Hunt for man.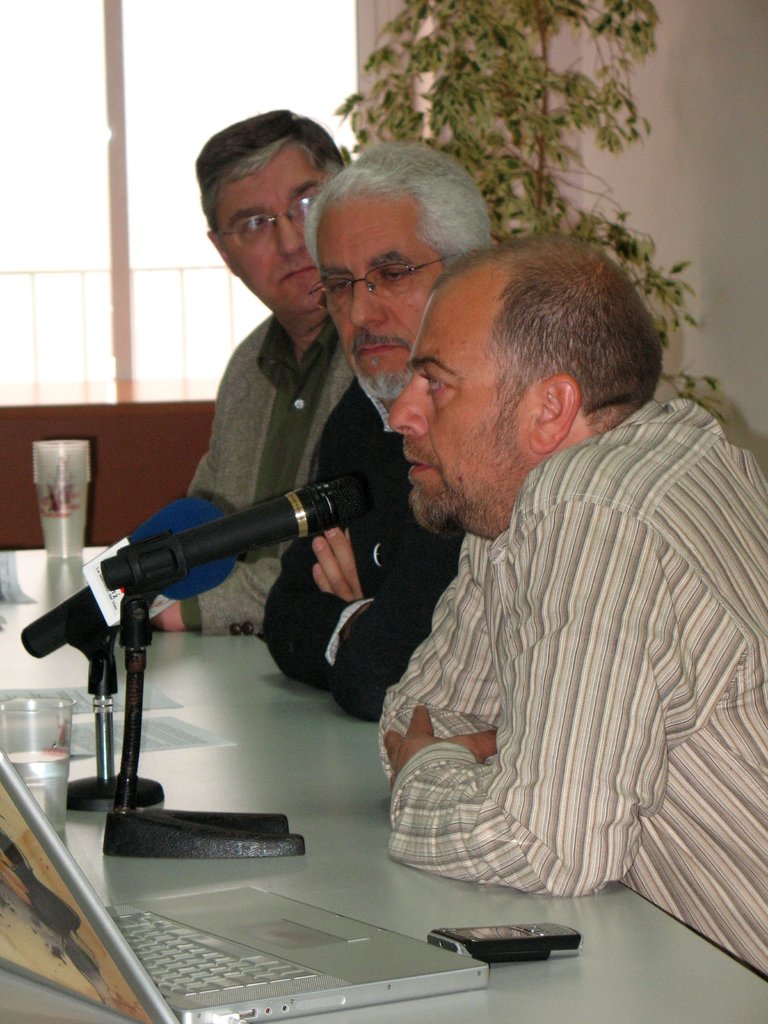
Hunted down at Rect(147, 111, 353, 627).
